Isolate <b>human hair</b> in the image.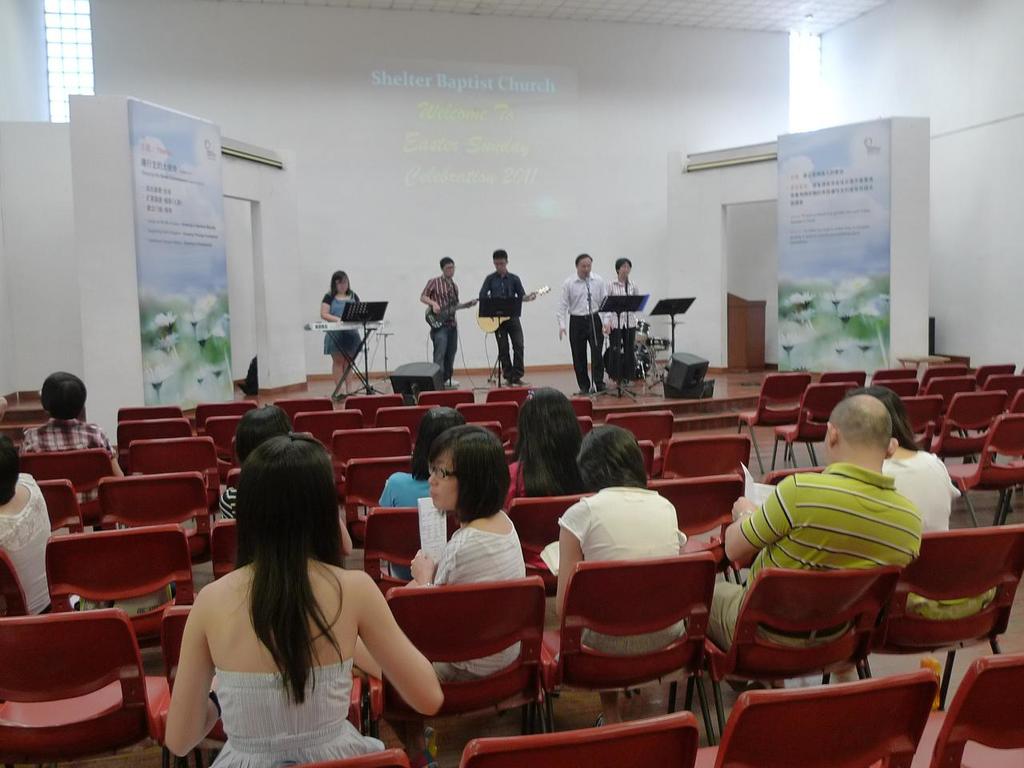
Isolated region: locate(234, 434, 346, 709).
